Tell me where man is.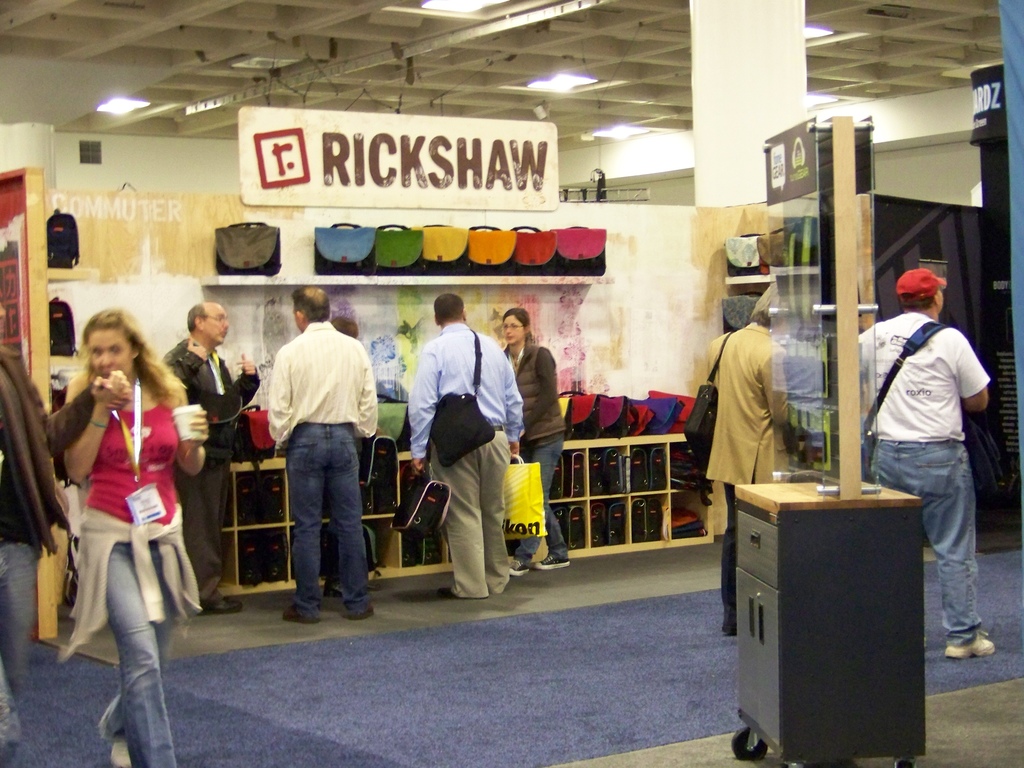
man is at locate(156, 303, 263, 611).
